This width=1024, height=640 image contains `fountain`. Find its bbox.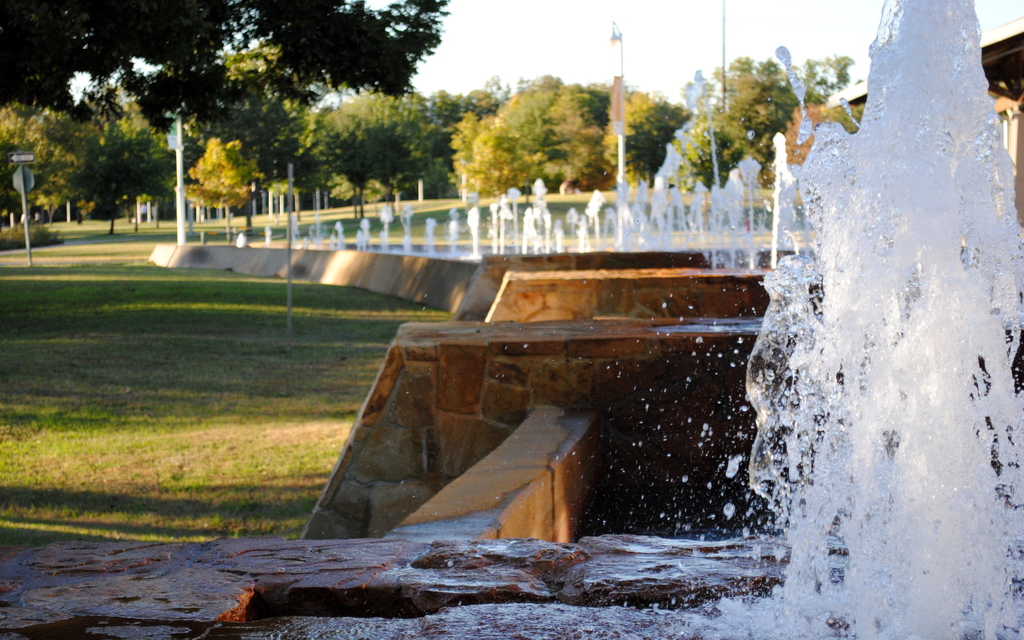
bbox=[184, 0, 1023, 639].
